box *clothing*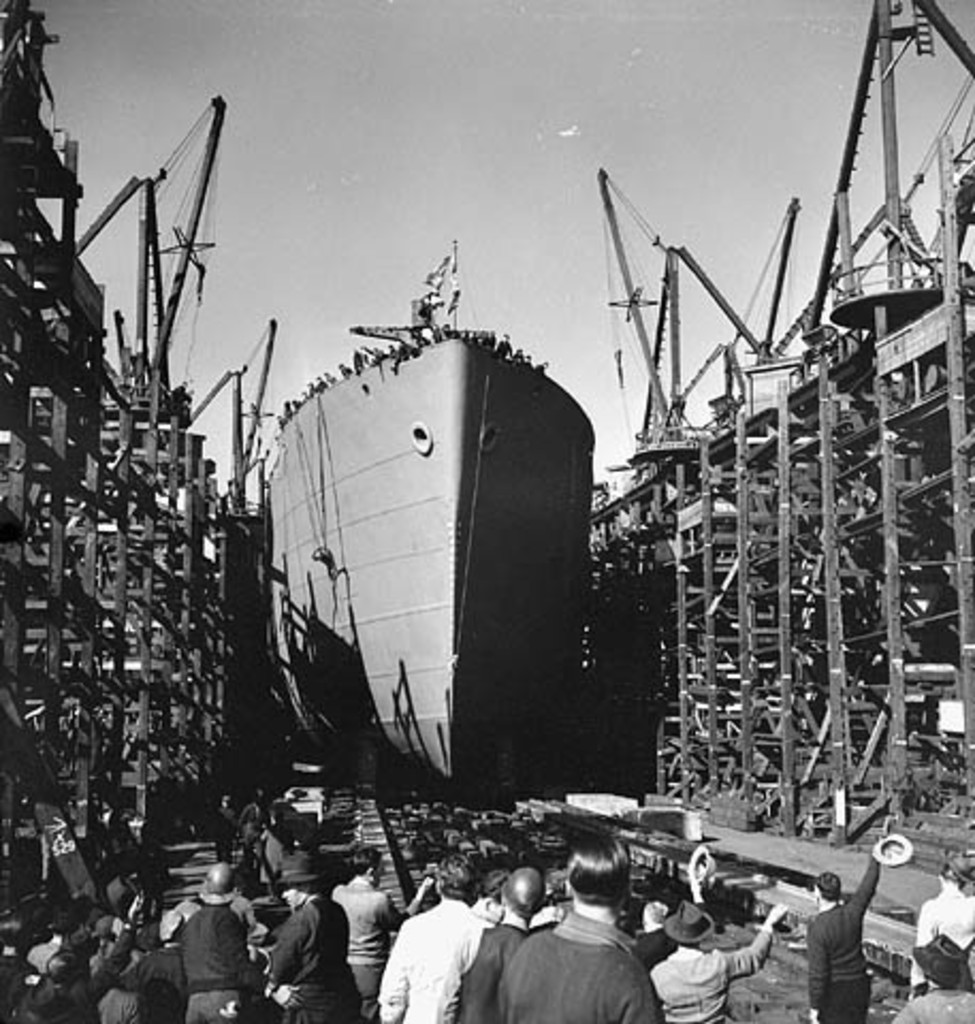
region(109, 932, 194, 1018)
